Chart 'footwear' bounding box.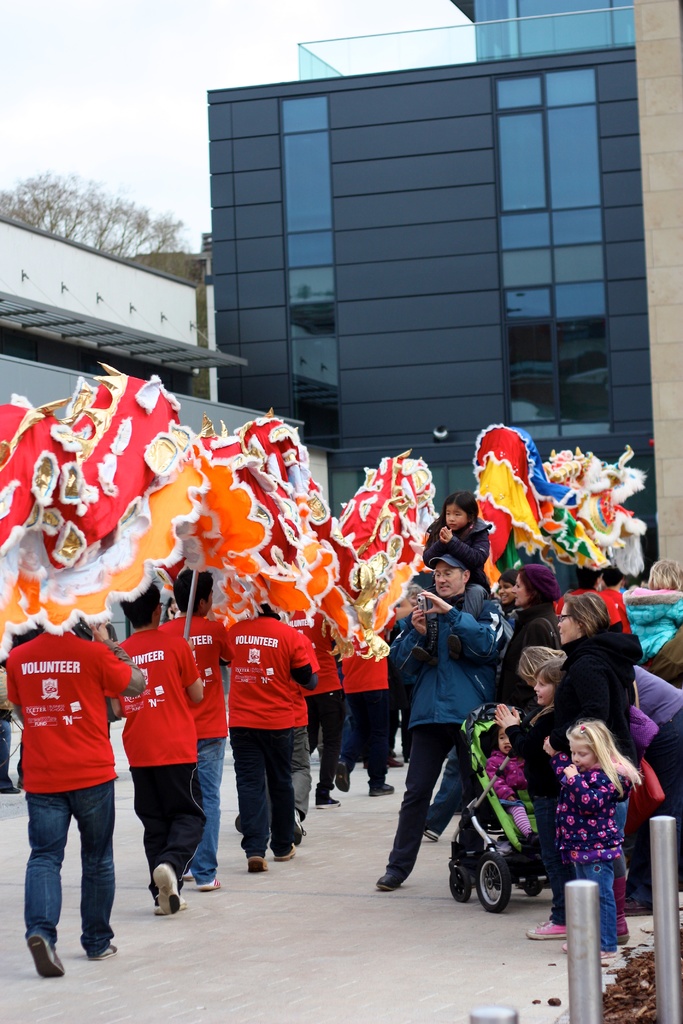
Charted: (23,929,65,977).
